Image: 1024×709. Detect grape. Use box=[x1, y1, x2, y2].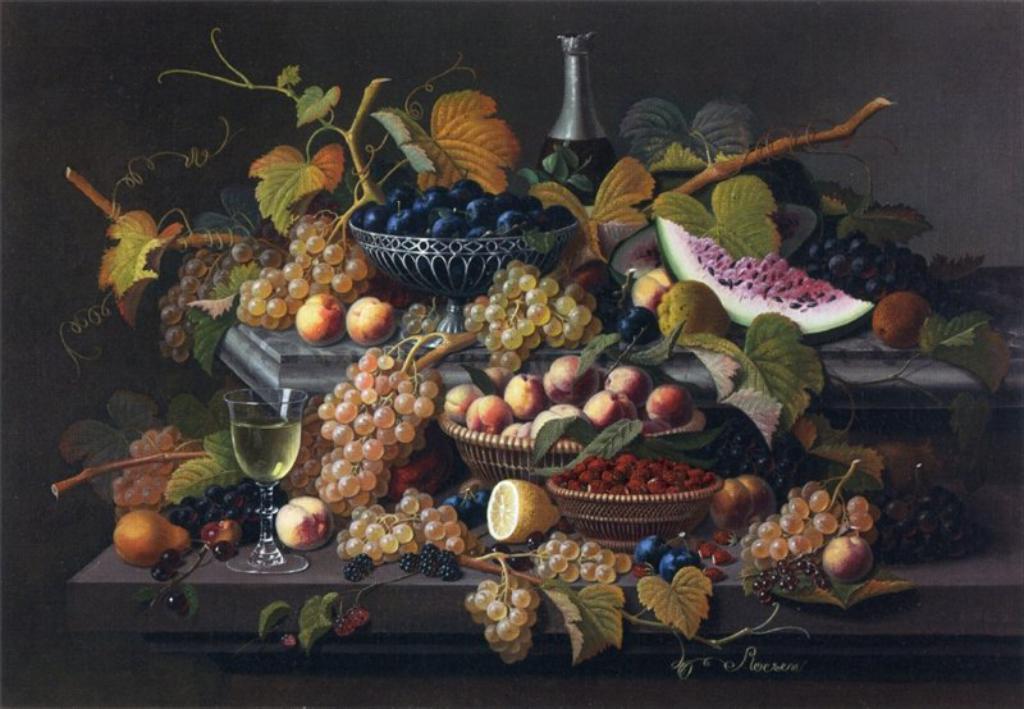
box=[527, 532, 541, 549].
